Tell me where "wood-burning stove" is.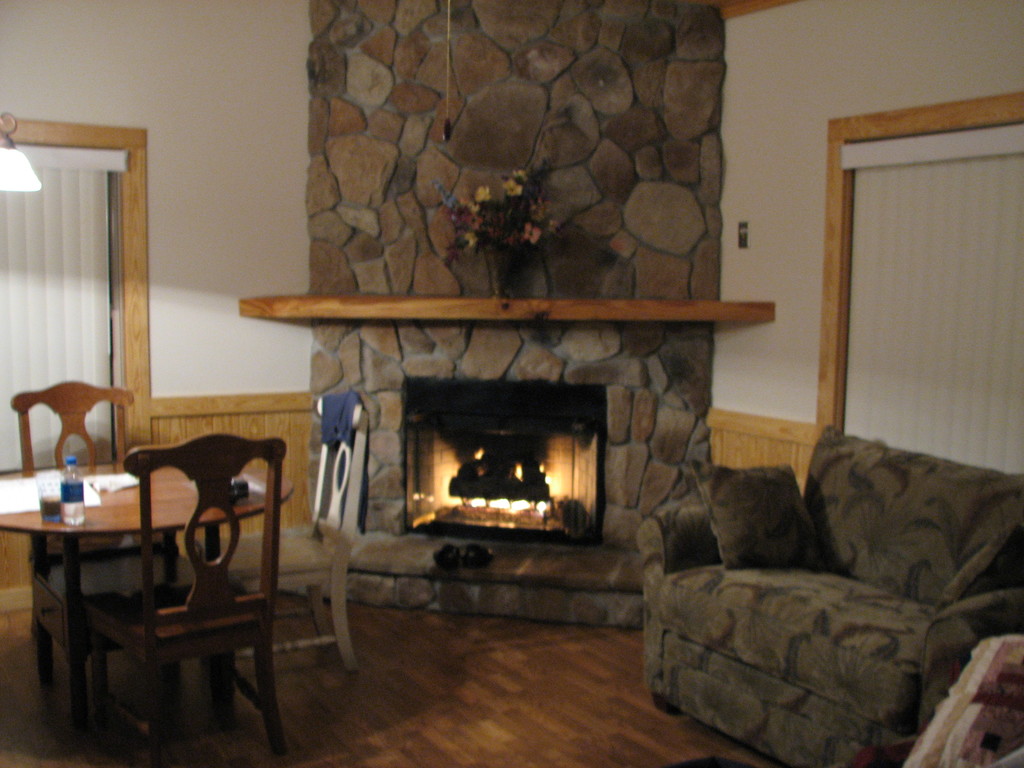
"wood-burning stove" is at crop(406, 371, 608, 534).
